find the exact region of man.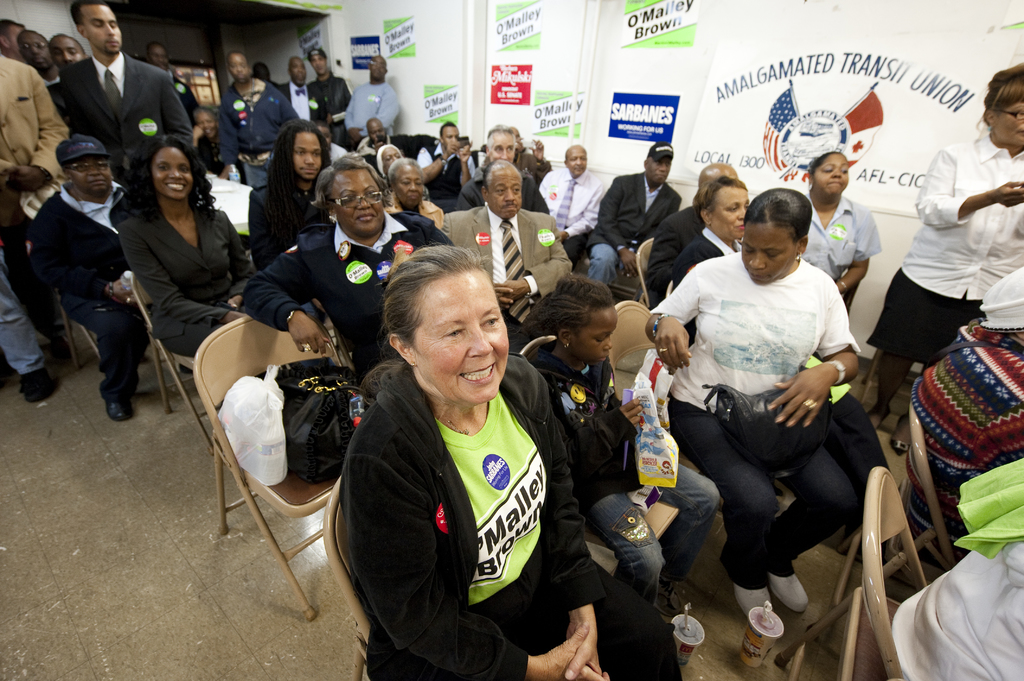
Exact region: {"x1": 445, "y1": 156, "x2": 575, "y2": 319}.
